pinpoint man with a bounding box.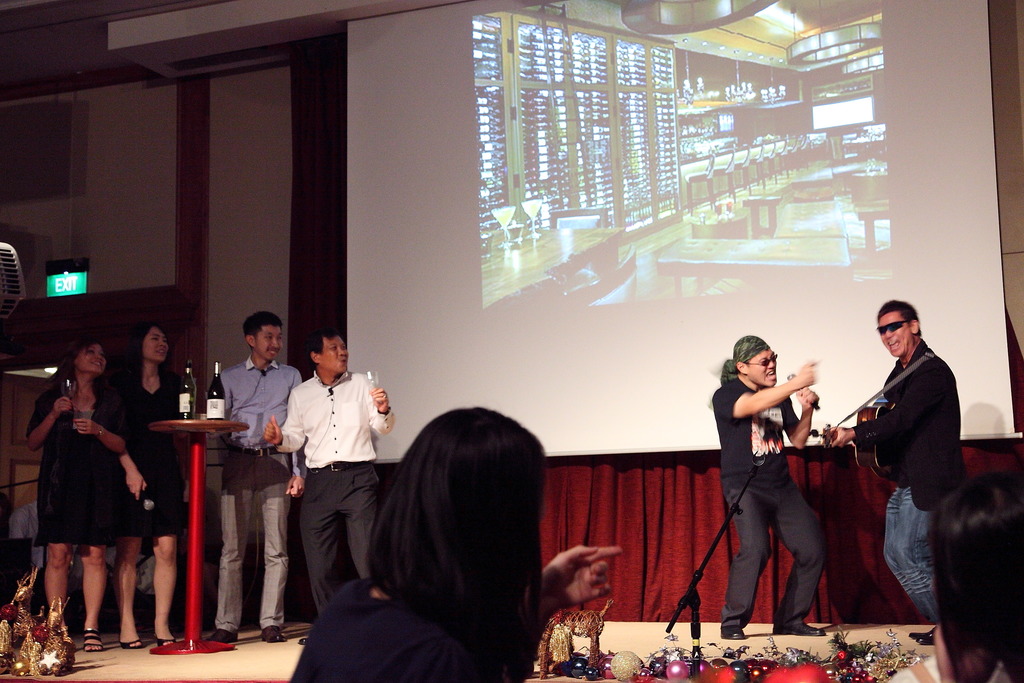
270, 342, 383, 618.
